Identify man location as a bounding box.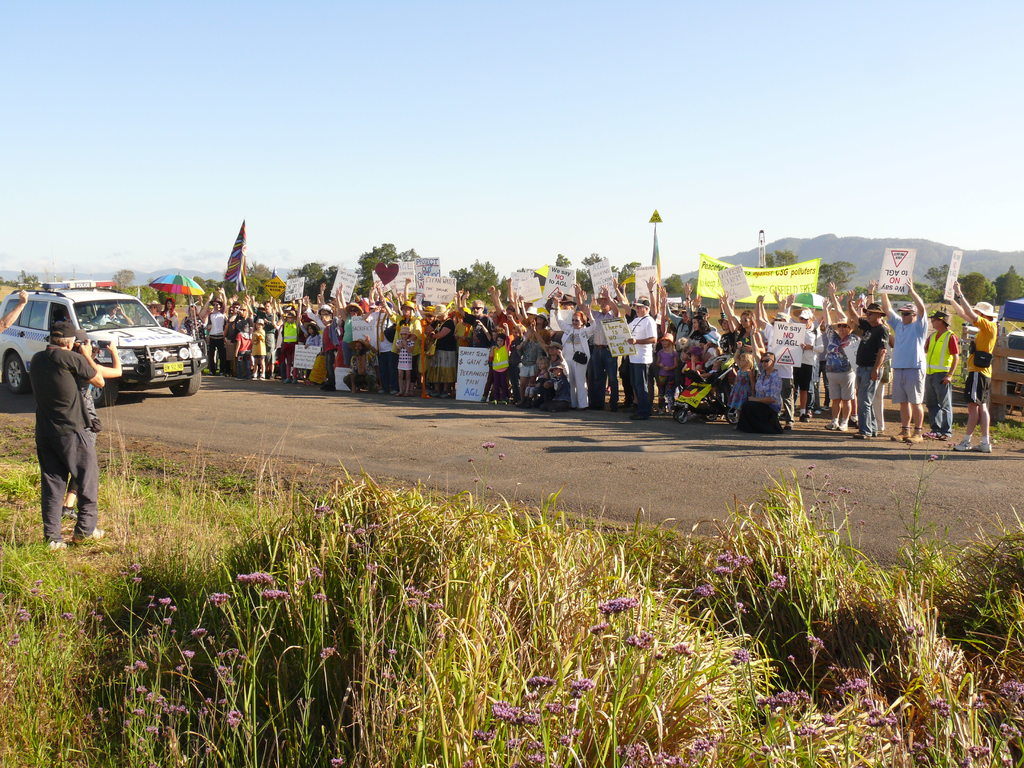
rect(16, 303, 102, 548).
